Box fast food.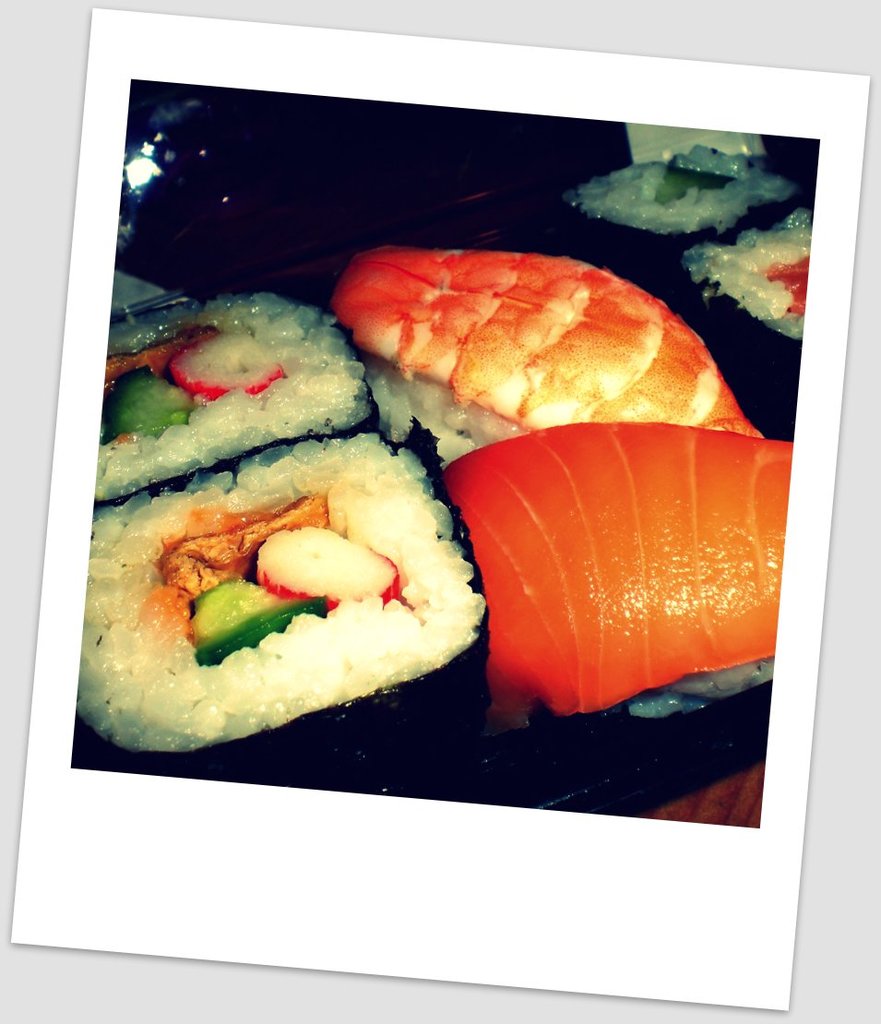
x1=569 y1=146 x2=791 y2=232.
